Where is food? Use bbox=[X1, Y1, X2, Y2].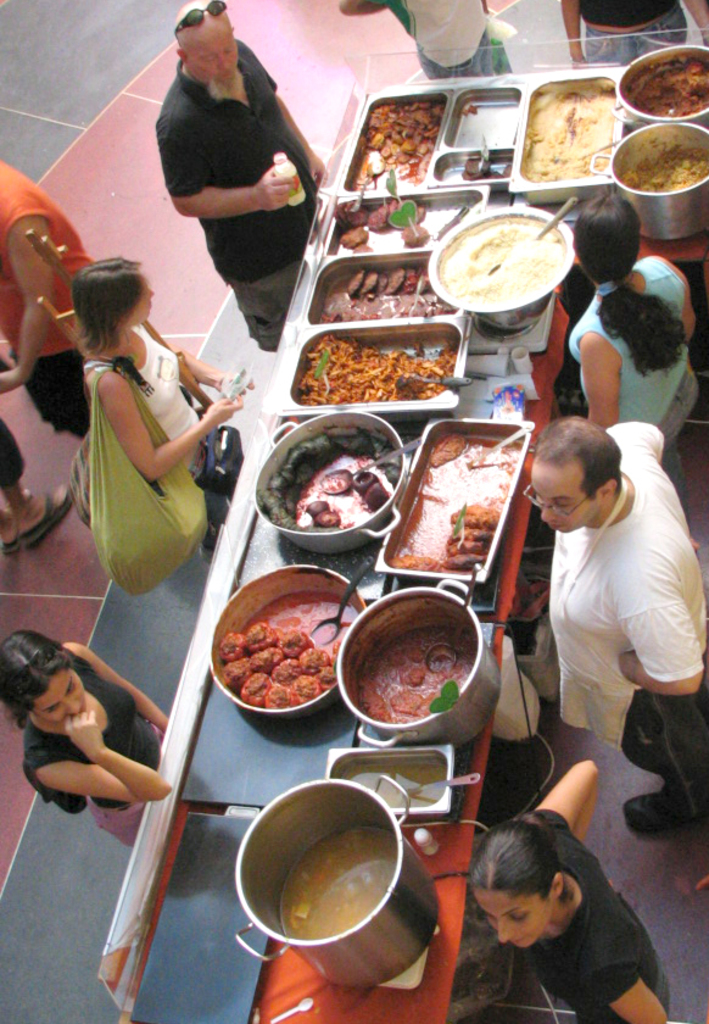
bbox=[504, 577, 554, 623].
